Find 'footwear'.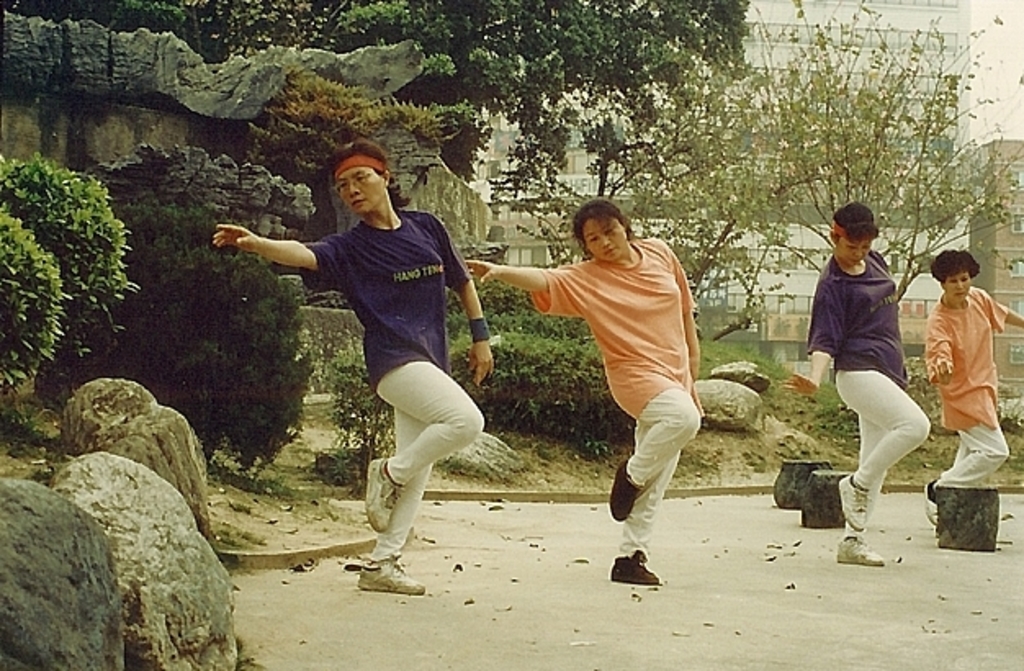
BBox(838, 470, 874, 529).
